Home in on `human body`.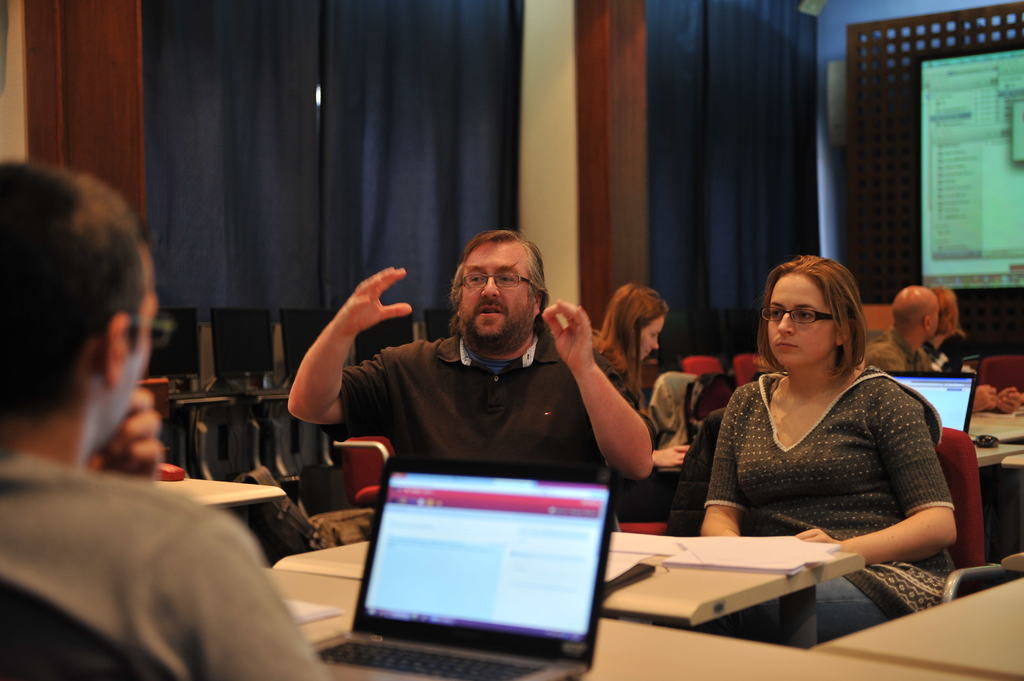
Homed in at [x1=0, y1=388, x2=336, y2=680].
